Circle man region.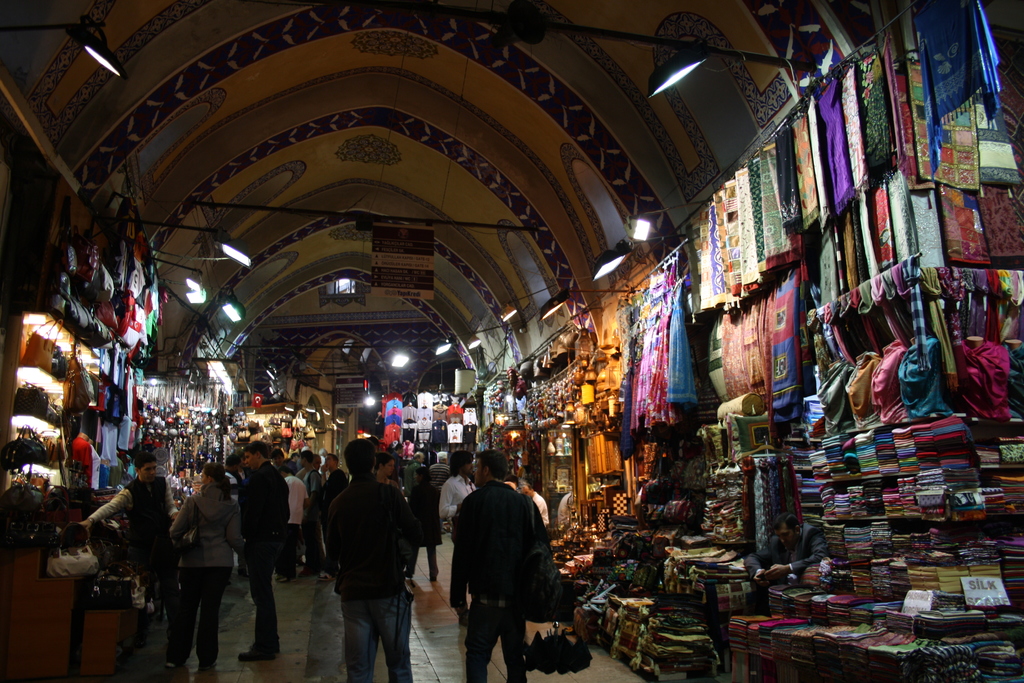
Region: (left=296, top=451, right=317, bottom=493).
